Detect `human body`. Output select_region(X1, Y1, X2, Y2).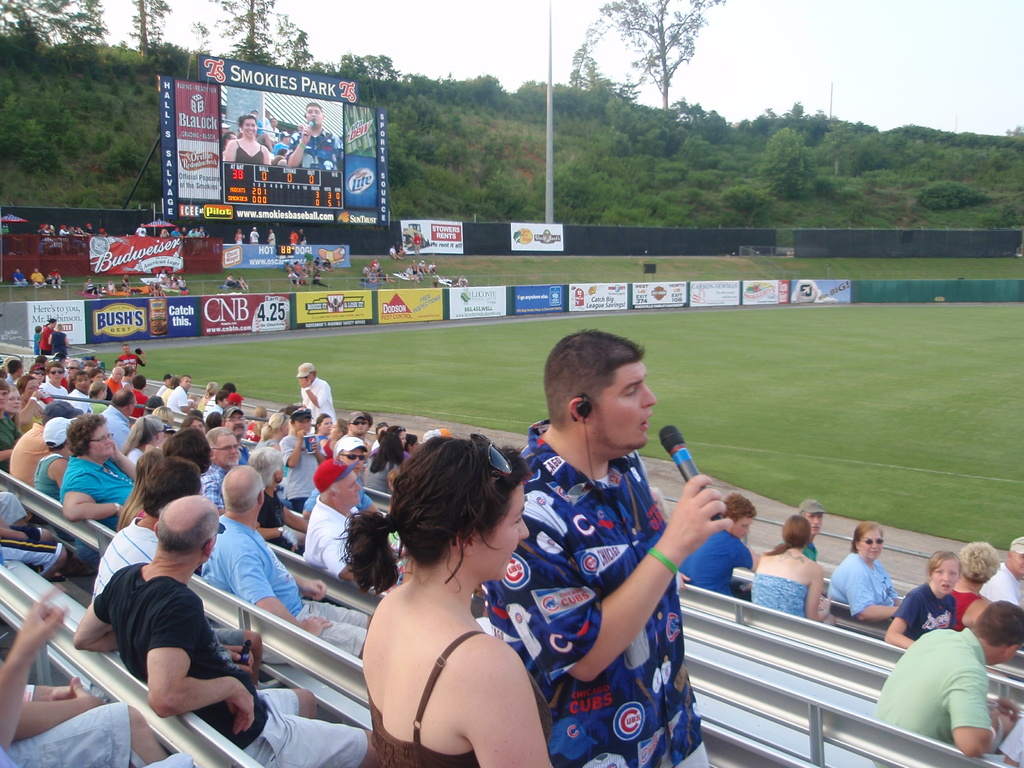
select_region(111, 371, 123, 392).
